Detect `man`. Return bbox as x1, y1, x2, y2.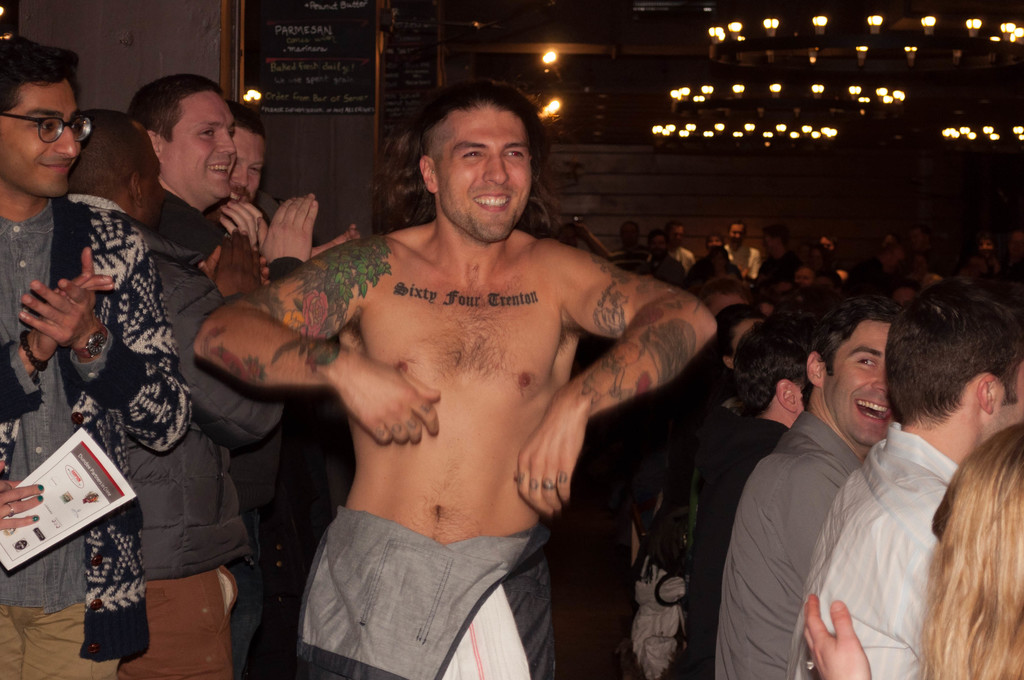
712, 291, 898, 679.
